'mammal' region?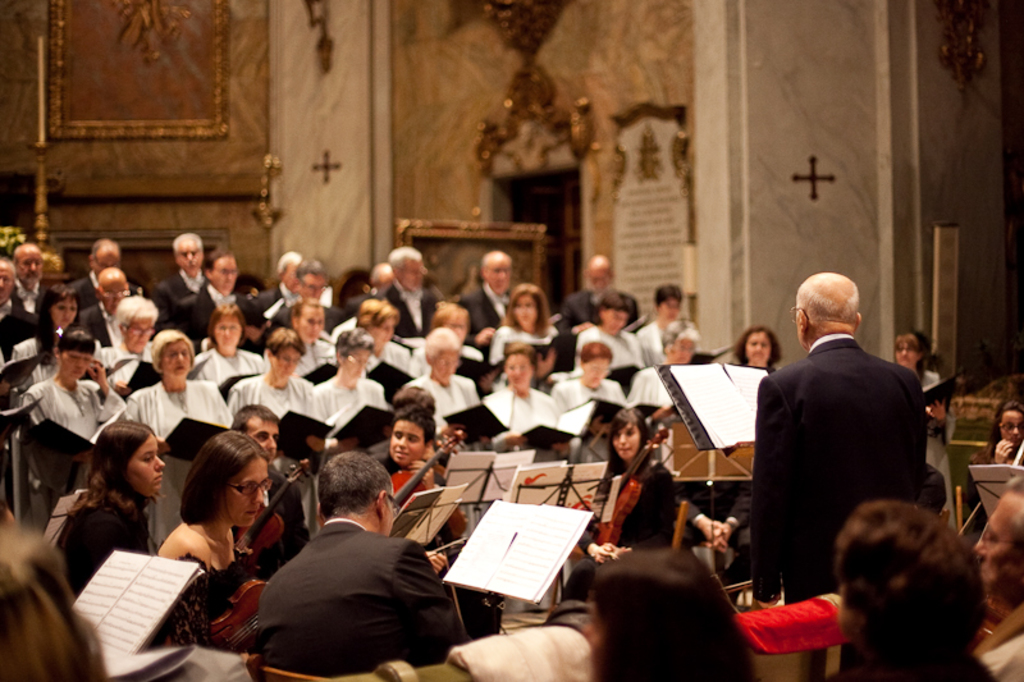
[192,302,266,385]
